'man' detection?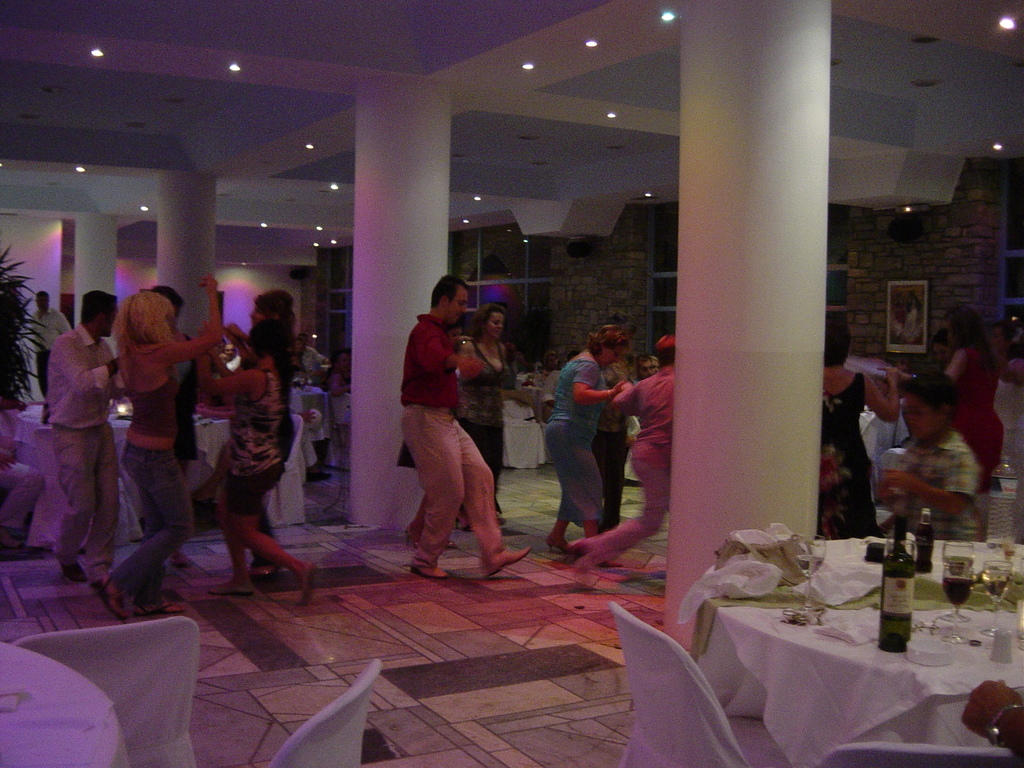
44,289,120,584
